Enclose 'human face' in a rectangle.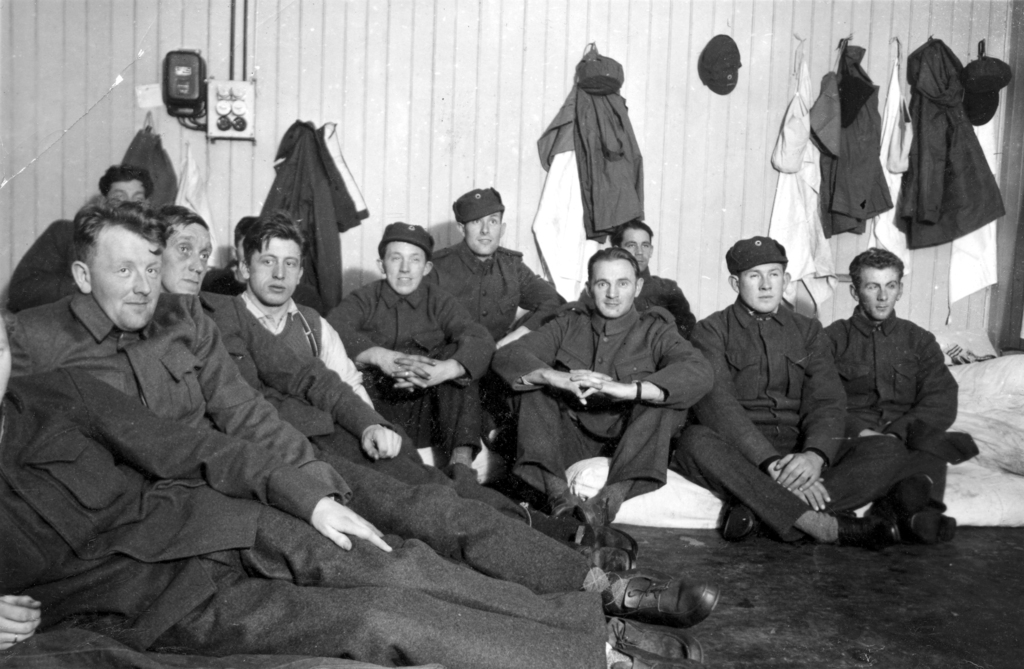
(left=858, top=270, right=897, bottom=317).
